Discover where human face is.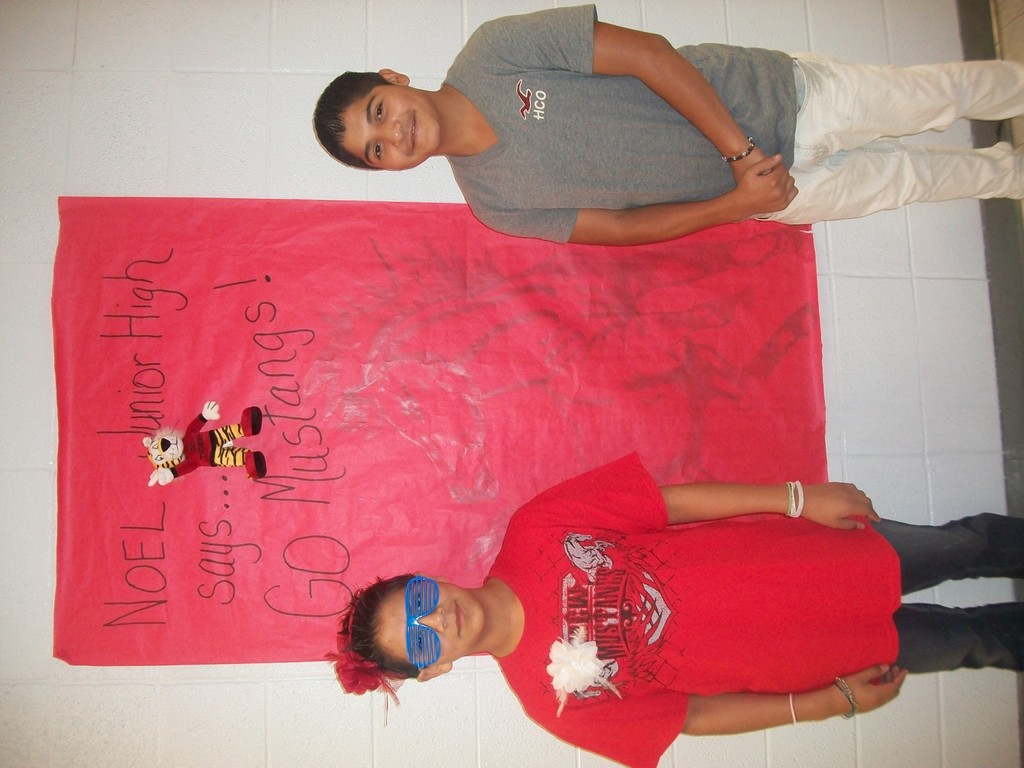
Discovered at left=339, top=83, right=441, bottom=173.
